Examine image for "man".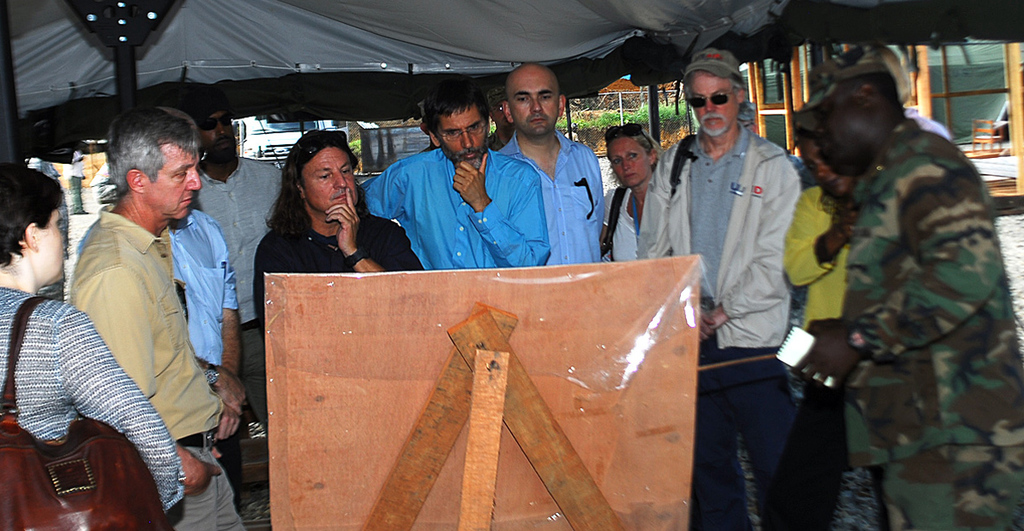
Examination result: [left=633, top=50, right=804, bottom=530].
